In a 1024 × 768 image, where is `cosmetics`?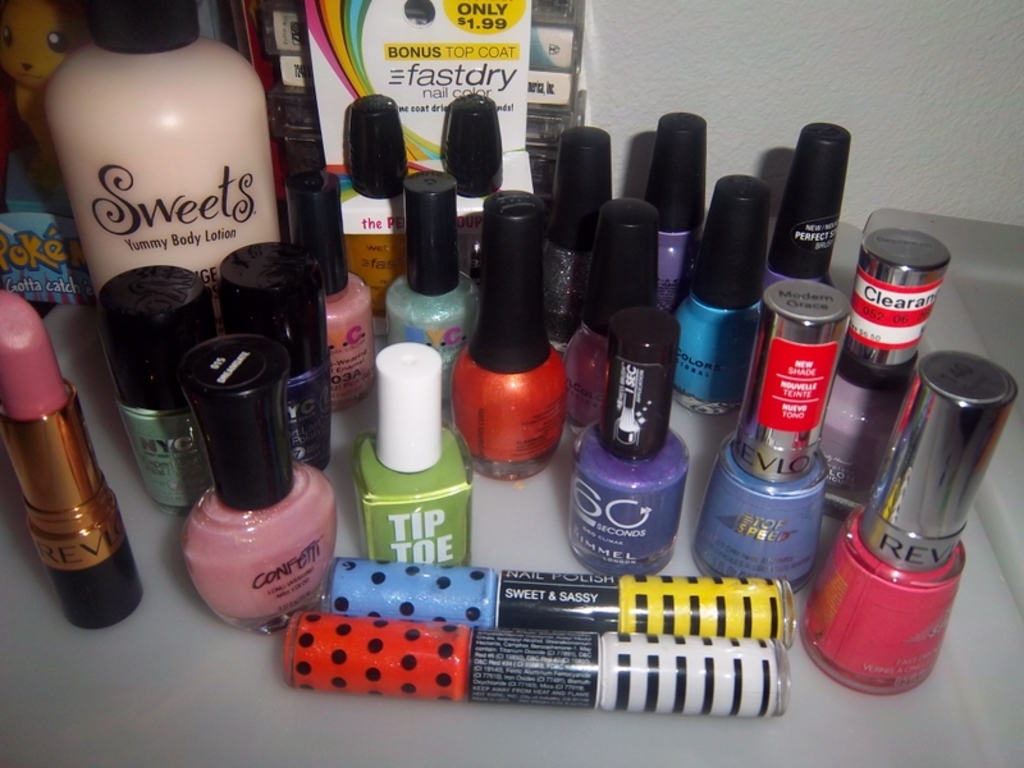
[284,170,372,412].
